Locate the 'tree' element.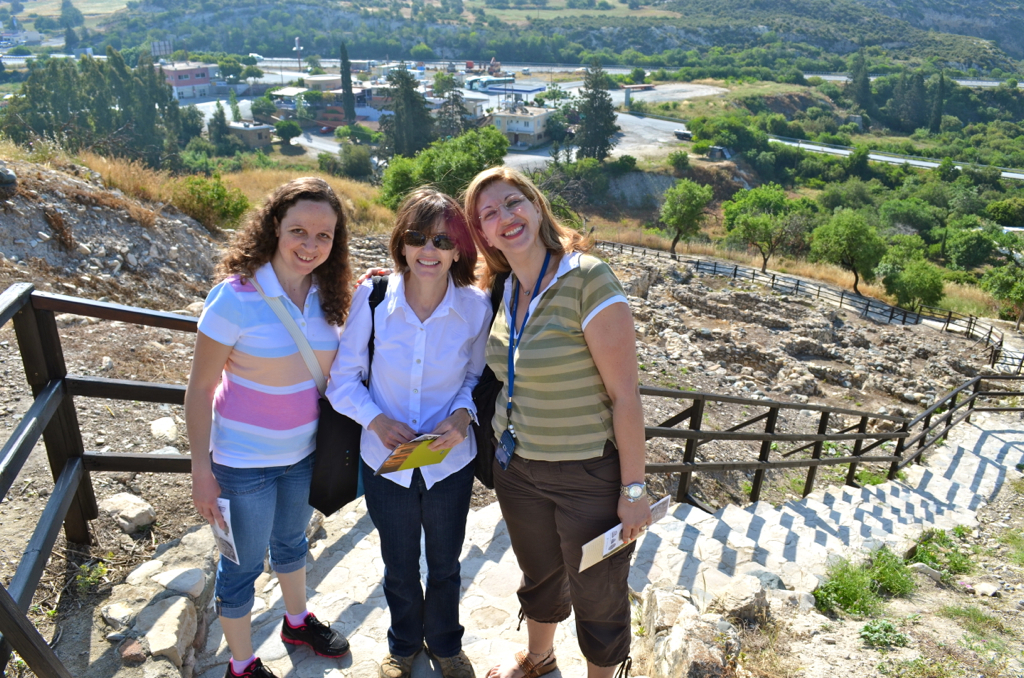
Element bbox: locate(811, 205, 893, 295).
